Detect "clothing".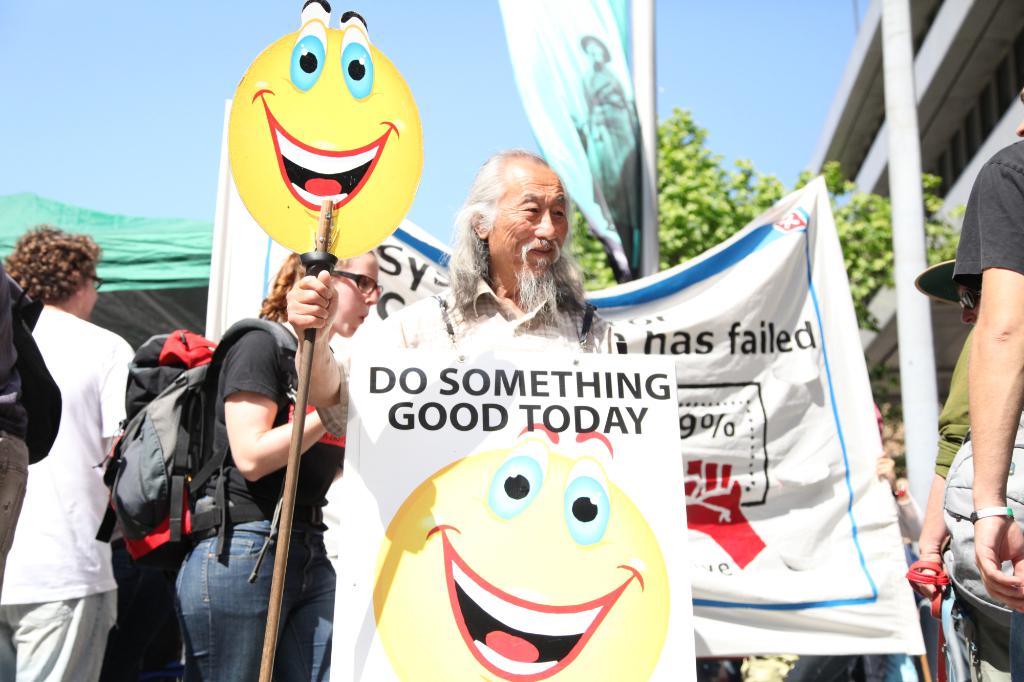
Detected at [left=920, top=325, right=980, bottom=468].
